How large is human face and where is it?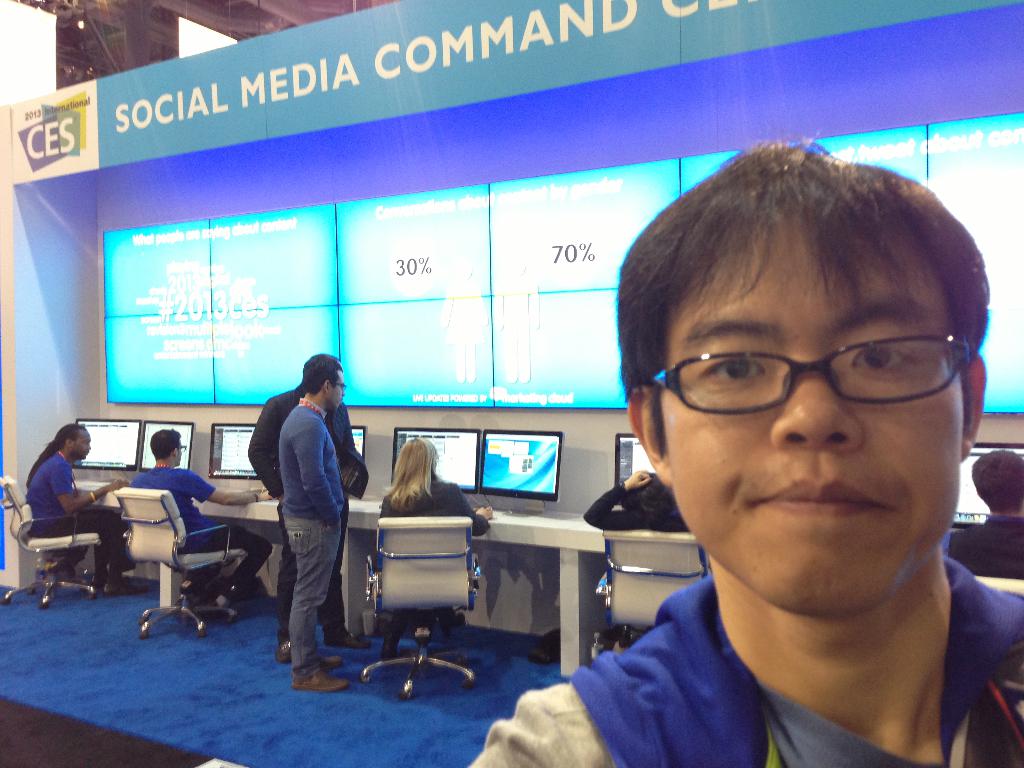
Bounding box: [left=73, top=431, right=90, bottom=461].
